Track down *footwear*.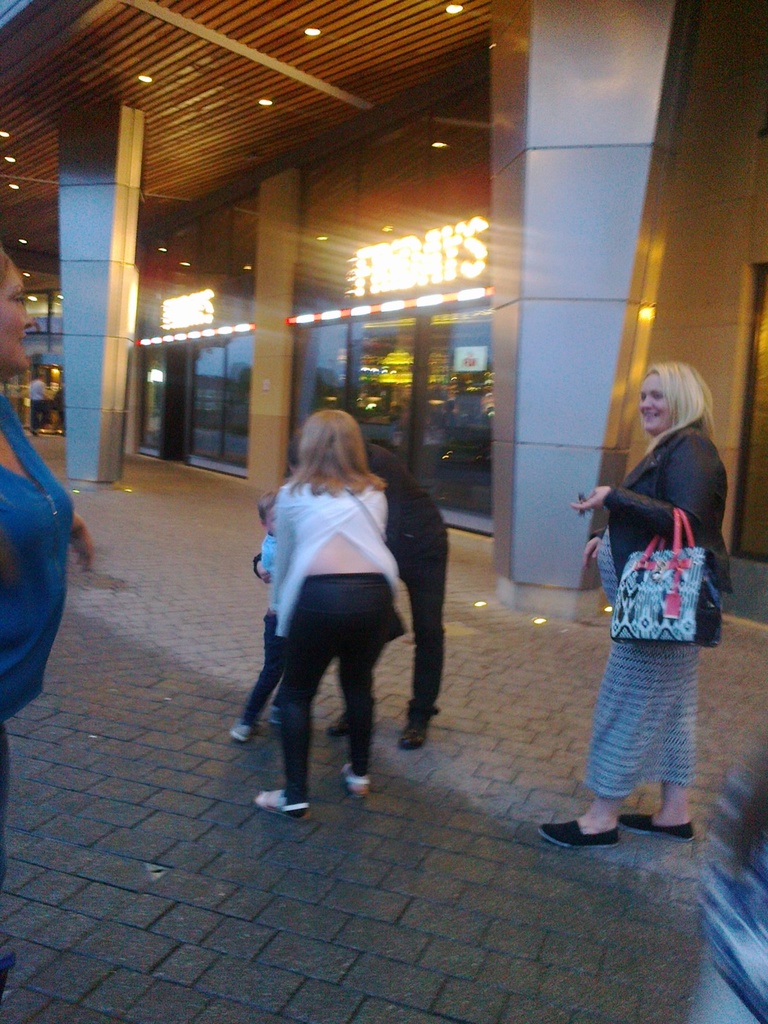
Tracked to (left=618, top=809, right=694, bottom=842).
